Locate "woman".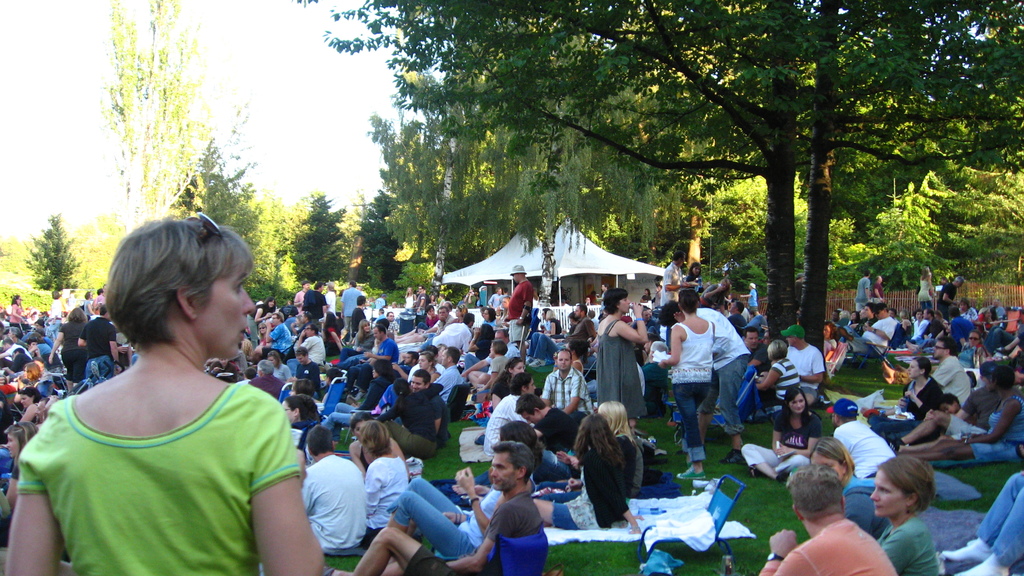
Bounding box: (639, 288, 652, 301).
